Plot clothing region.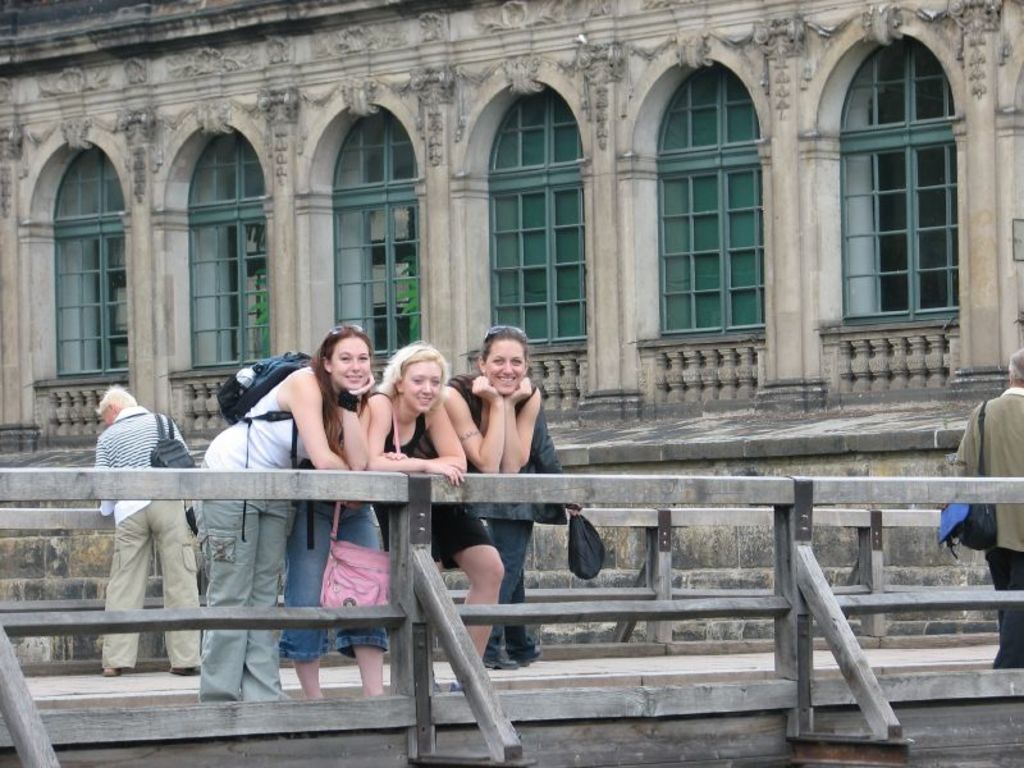
Plotted at (73, 381, 201, 650).
